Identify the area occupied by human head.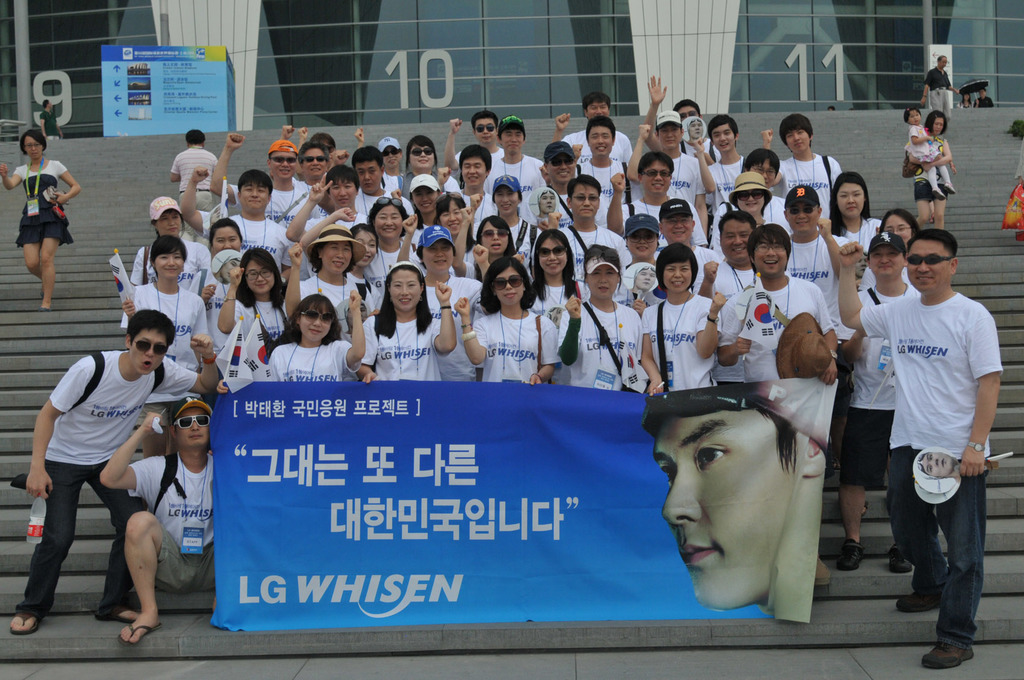
Area: <region>979, 88, 986, 97</region>.
